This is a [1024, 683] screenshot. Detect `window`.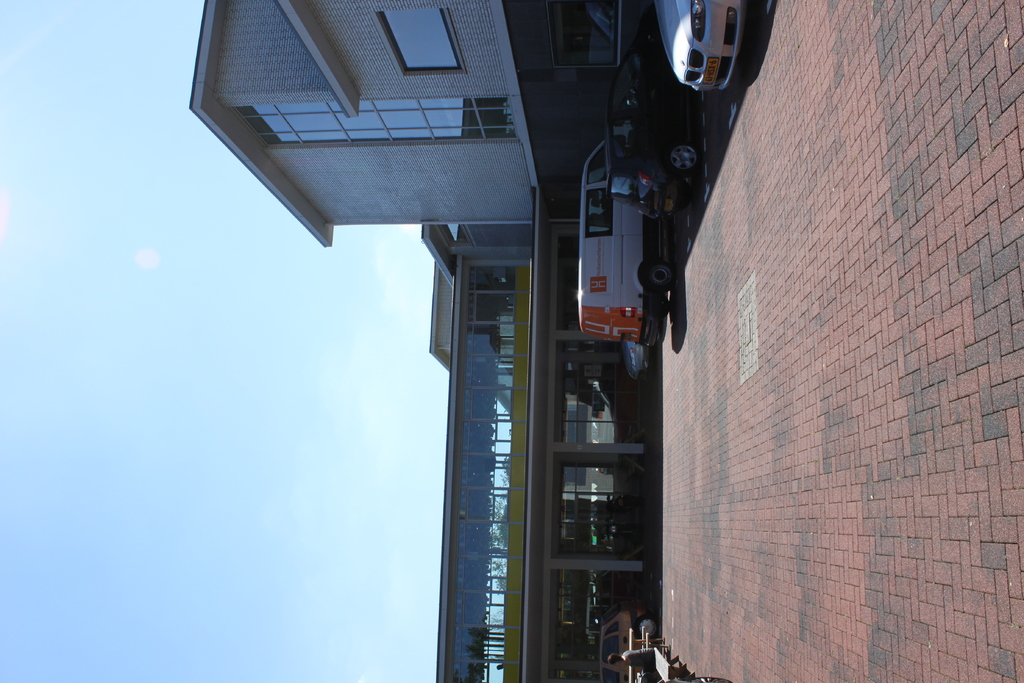
375, 6, 464, 80.
